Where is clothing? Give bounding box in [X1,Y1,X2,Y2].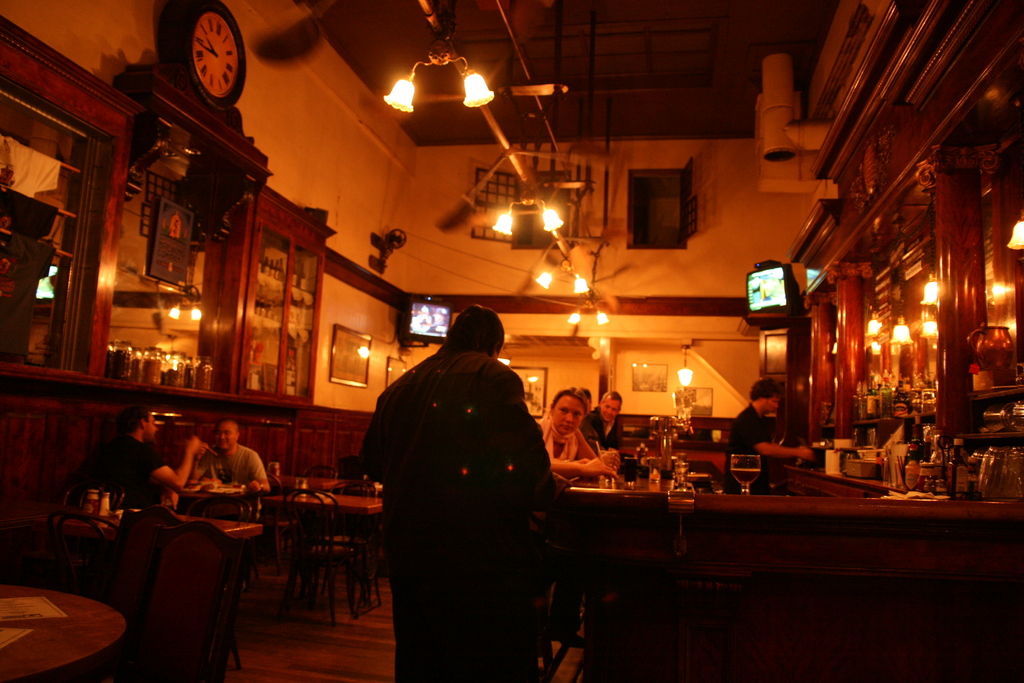
[350,321,569,673].
